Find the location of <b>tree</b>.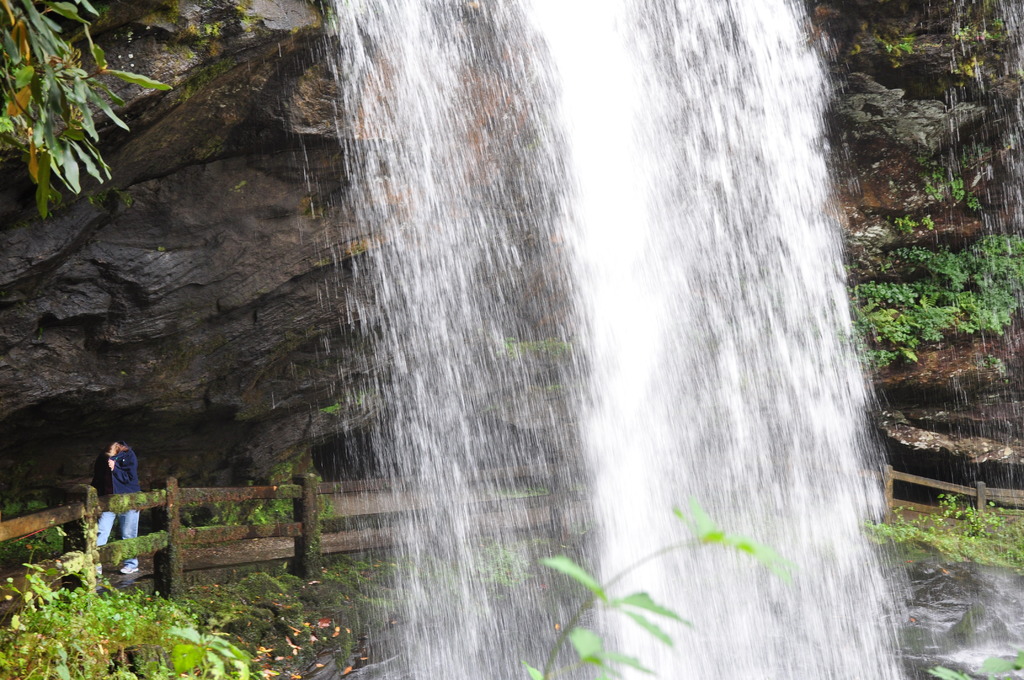
Location: 0 514 259 679.
